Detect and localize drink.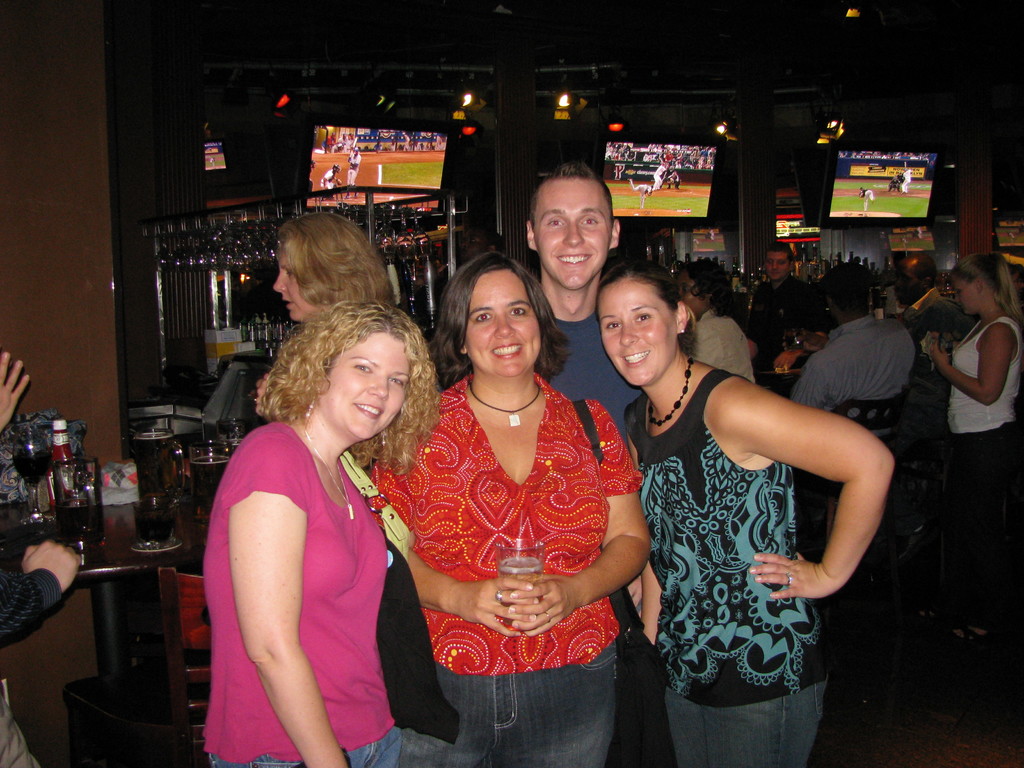
Localized at region(502, 560, 543, 632).
